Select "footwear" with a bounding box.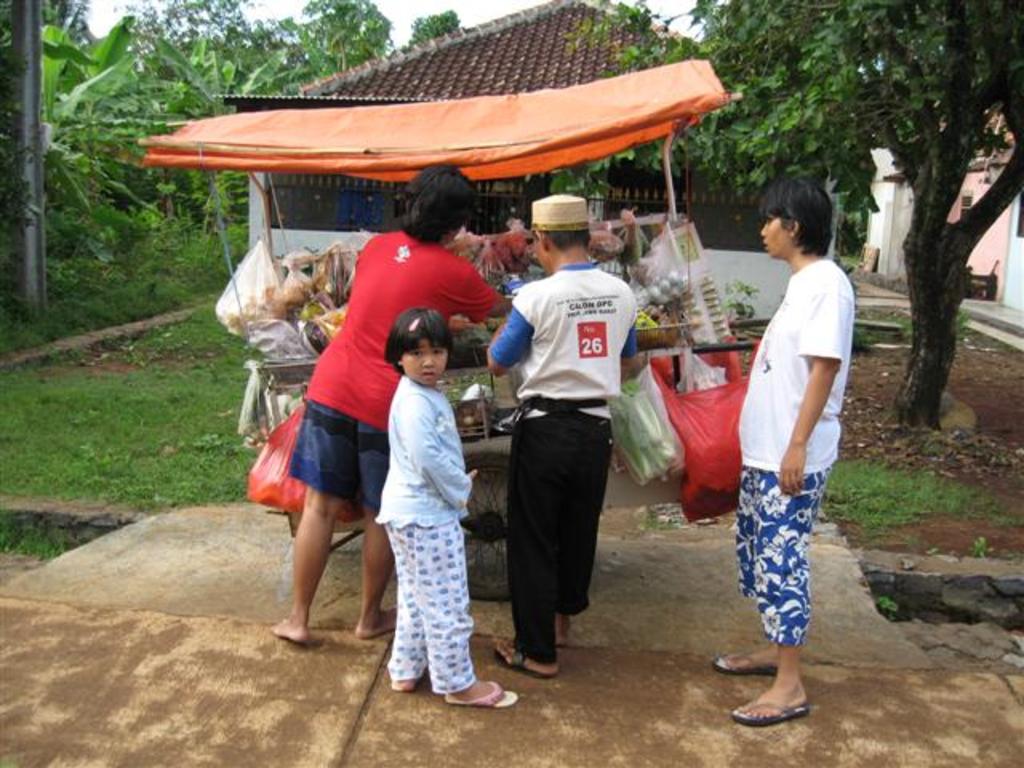
(x1=736, y1=662, x2=818, y2=738).
